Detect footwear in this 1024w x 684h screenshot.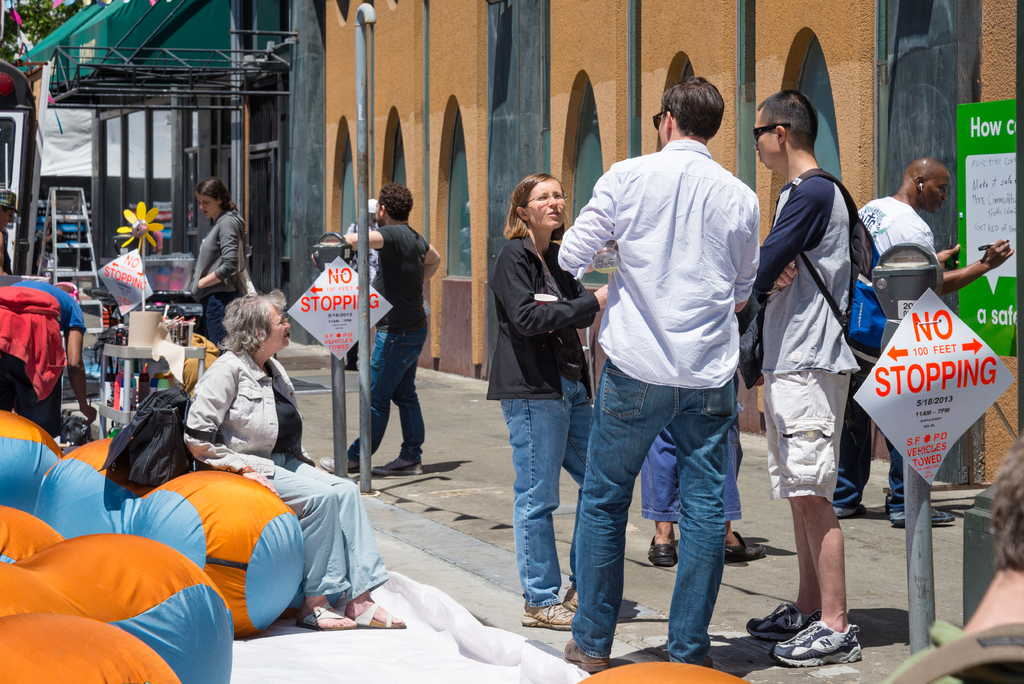
Detection: box(653, 535, 677, 569).
